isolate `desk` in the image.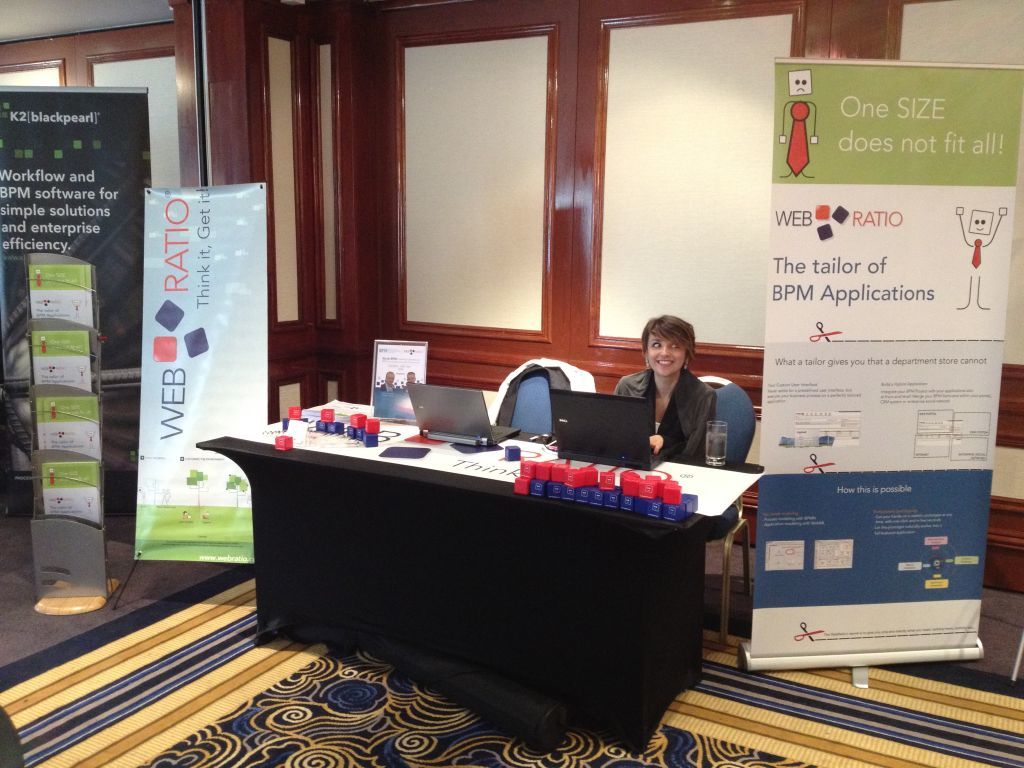
Isolated region: (222,403,754,737).
